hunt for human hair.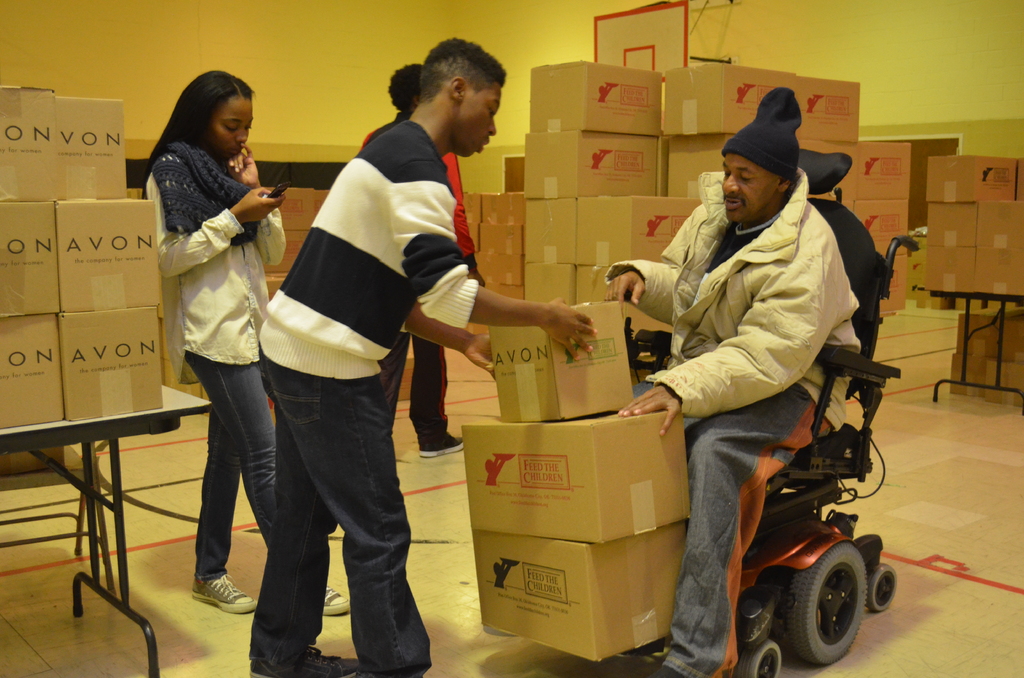
Hunted down at [414,36,506,108].
